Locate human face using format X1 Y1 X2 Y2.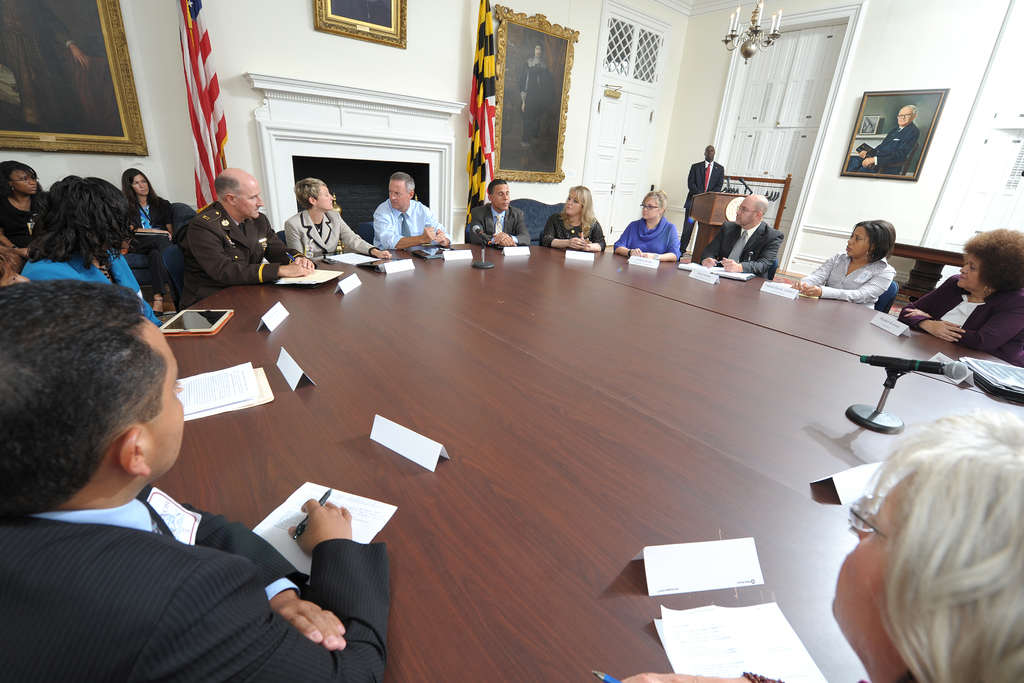
314 183 334 209.
